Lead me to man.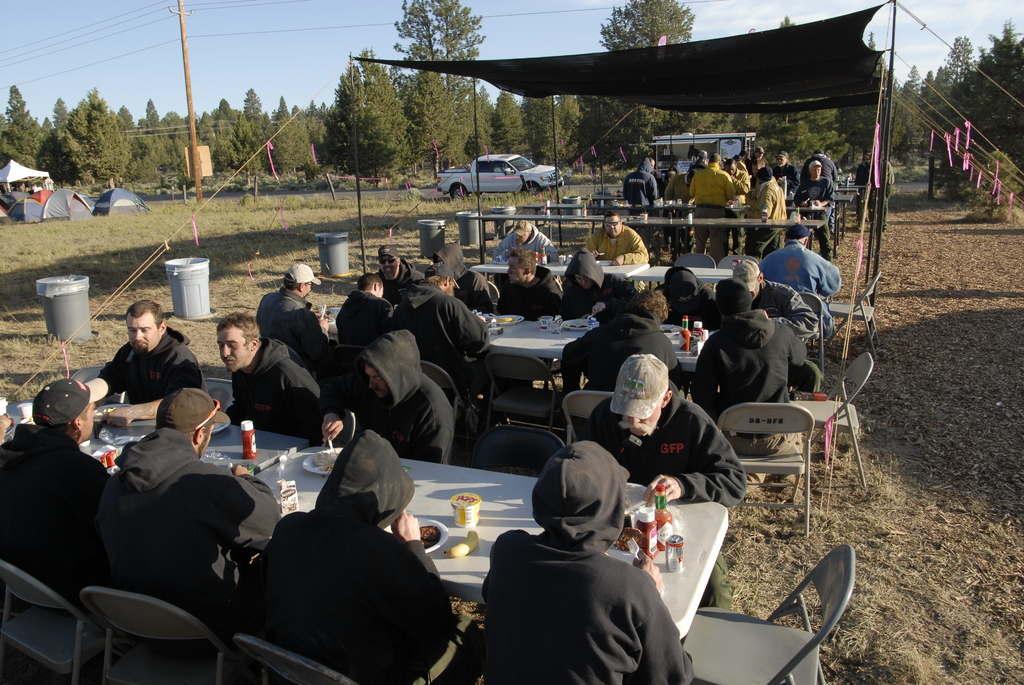
Lead to <region>31, 184, 44, 194</region>.
